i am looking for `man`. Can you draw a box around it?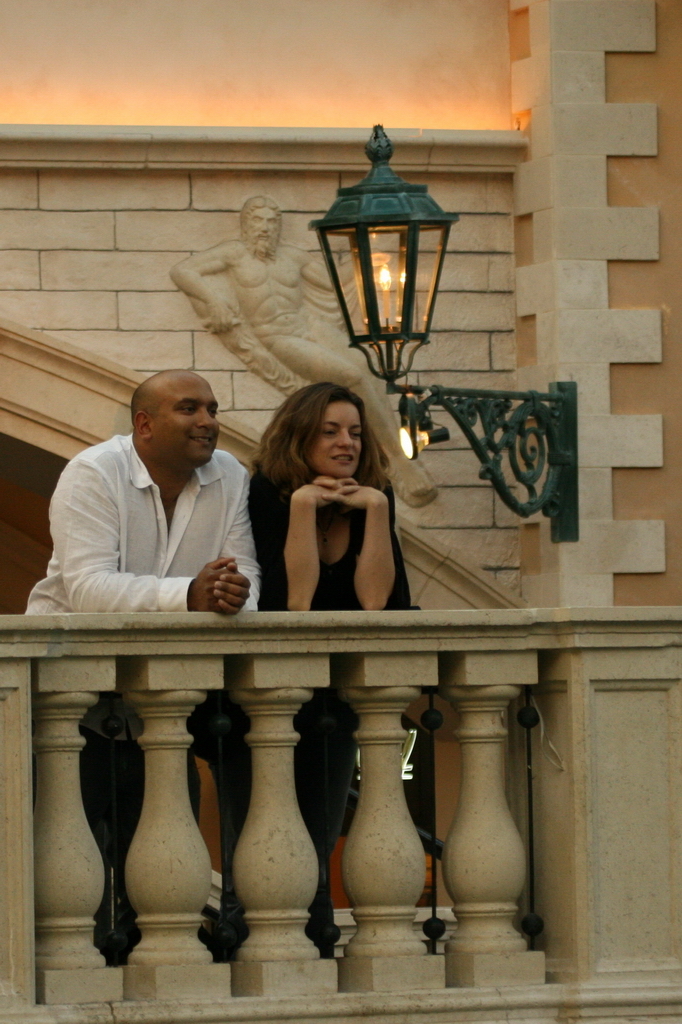
Sure, the bounding box is (26, 365, 269, 955).
